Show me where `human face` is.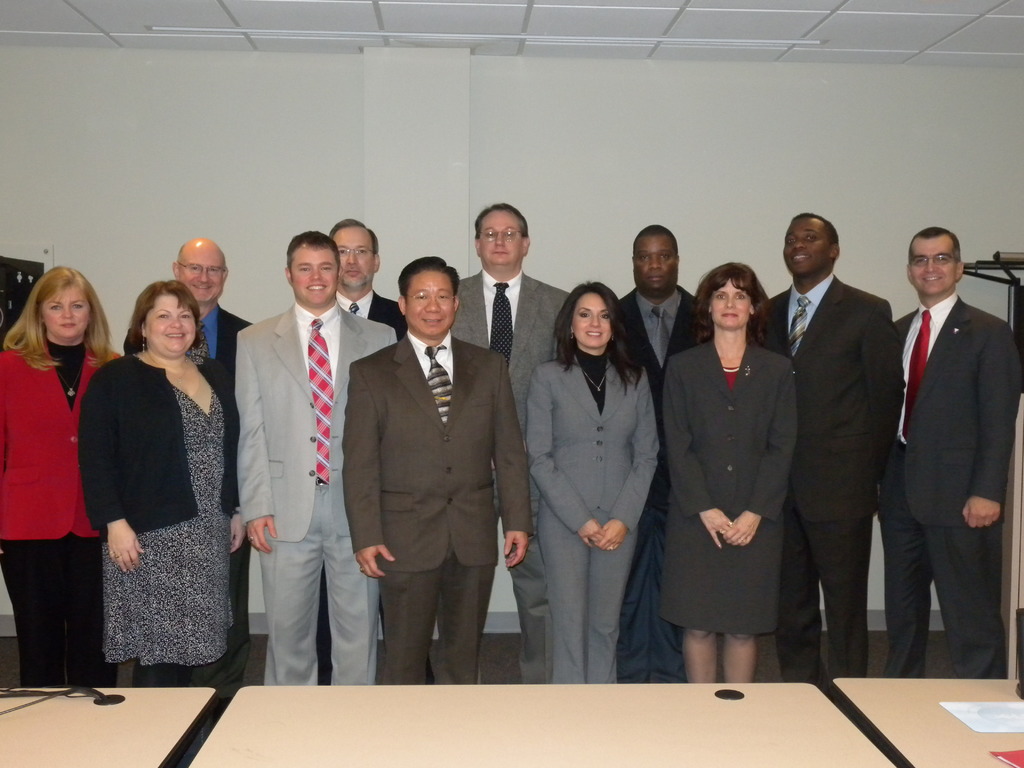
`human face` is at (x1=406, y1=273, x2=455, y2=335).
